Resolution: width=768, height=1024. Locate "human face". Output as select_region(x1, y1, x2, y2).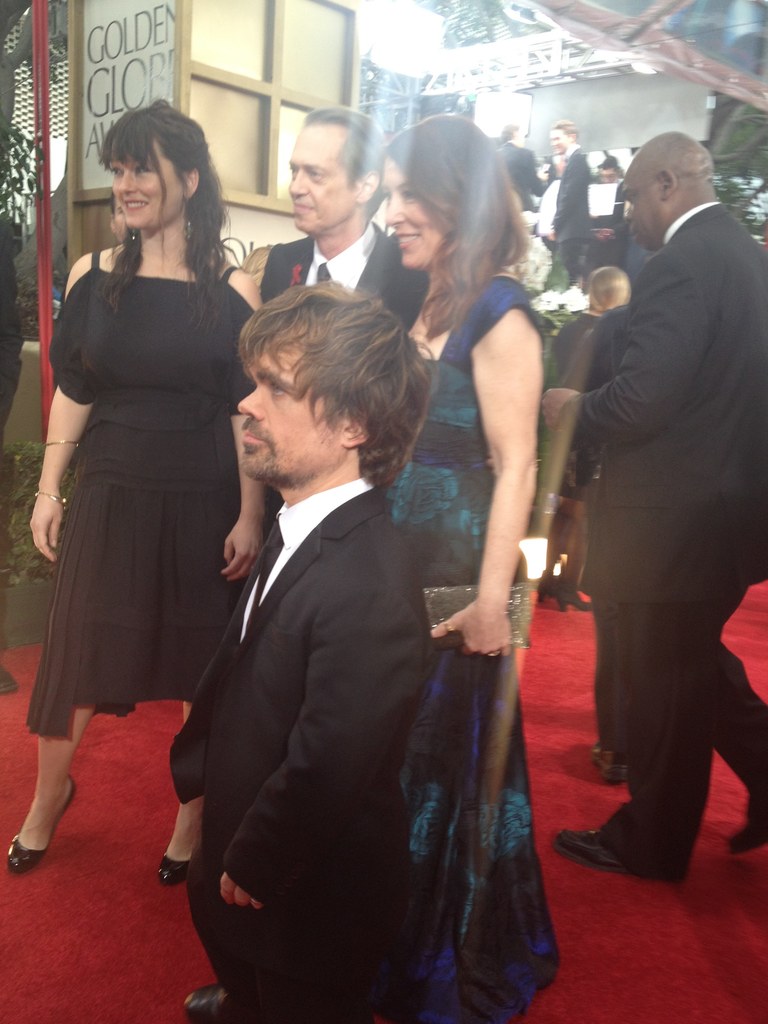
select_region(618, 176, 670, 246).
